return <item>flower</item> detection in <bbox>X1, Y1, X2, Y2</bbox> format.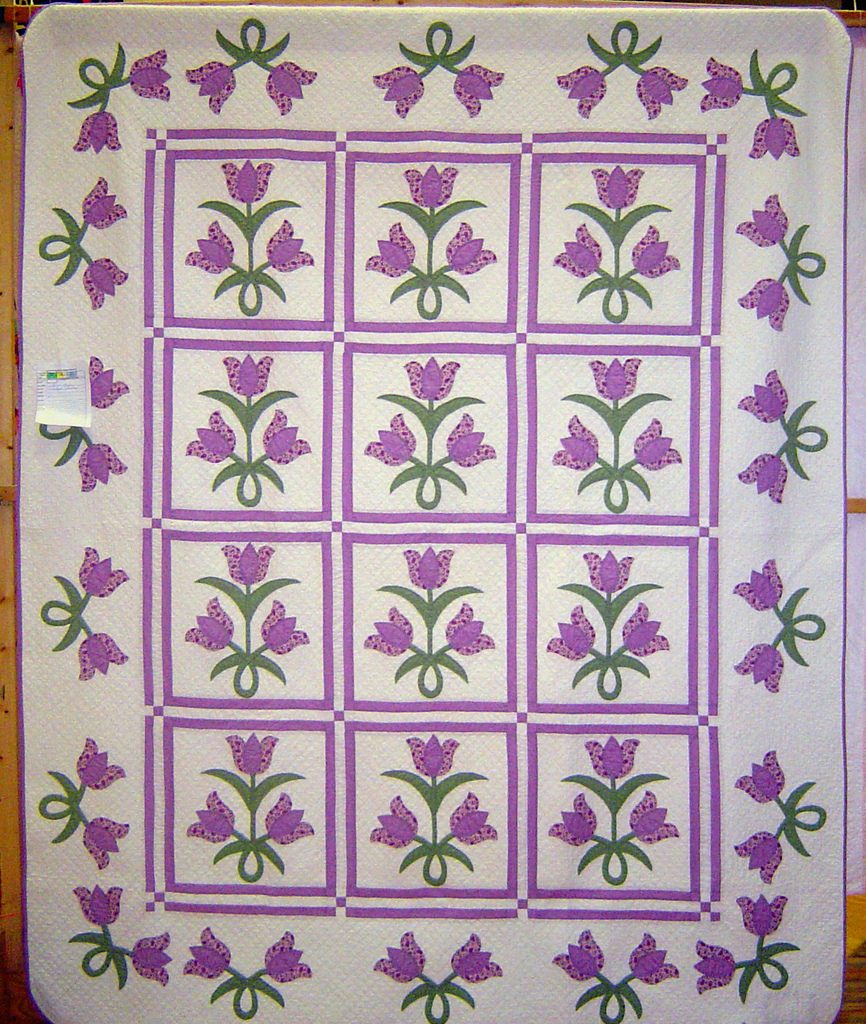
<bbox>589, 164, 643, 206</bbox>.
